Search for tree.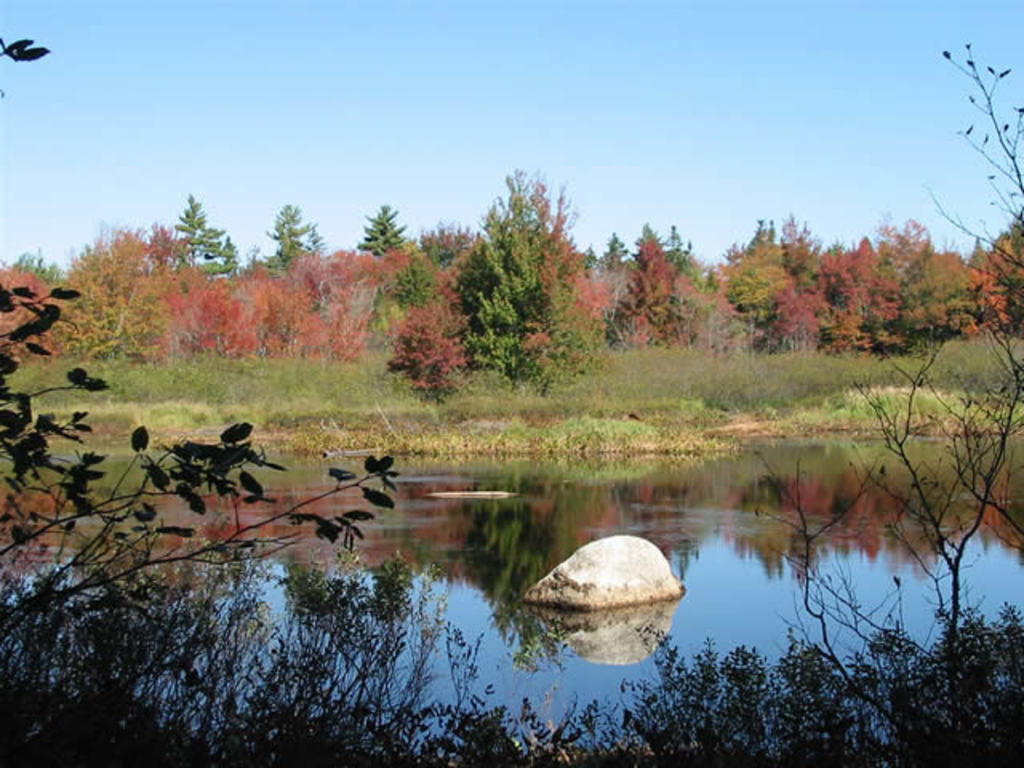
Found at rect(270, 187, 387, 365).
